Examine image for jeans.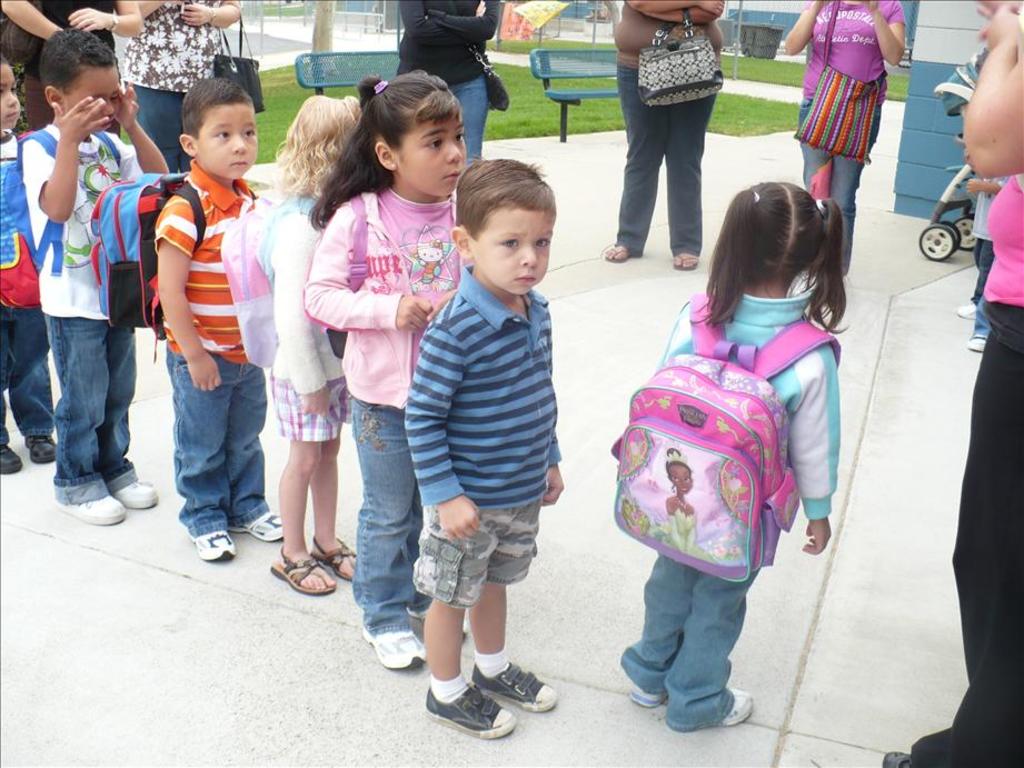
Examination result: (x1=129, y1=83, x2=183, y2=178).
